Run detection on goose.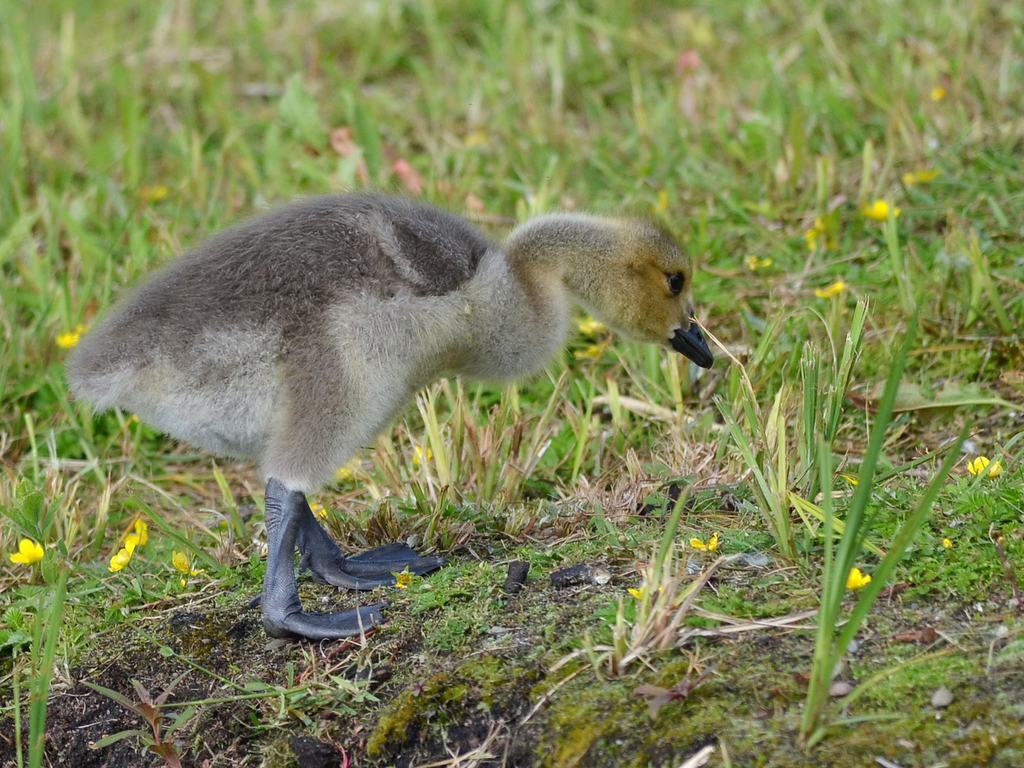
Result: 67, 192, 711, 642.
